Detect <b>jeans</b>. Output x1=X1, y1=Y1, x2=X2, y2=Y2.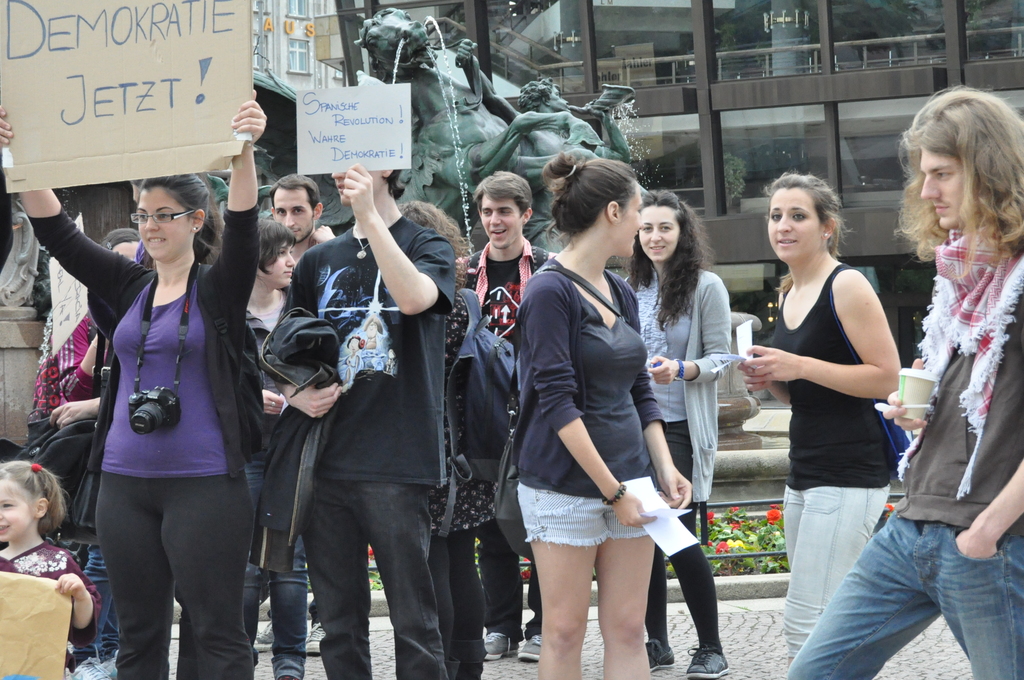
x1=241, y1=414, x2=303, y2=679.
